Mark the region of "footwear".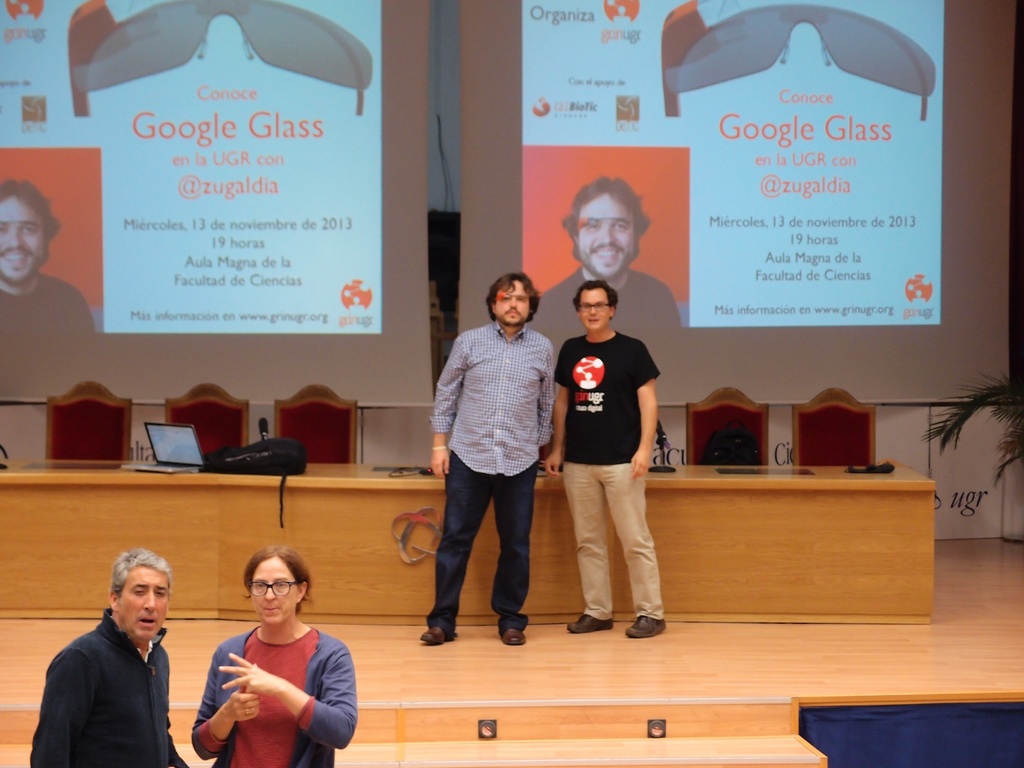
Region: (624, 615, 668, 637).
